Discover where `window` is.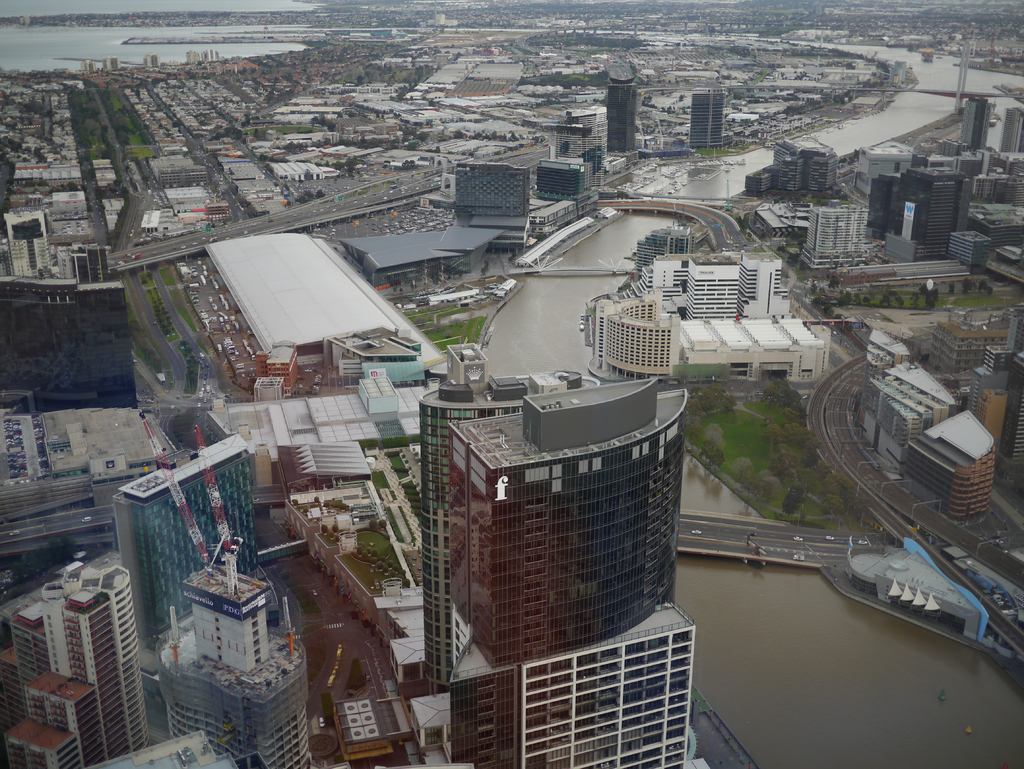
Discovered at <region>621, 704, 641, 715</region>.
